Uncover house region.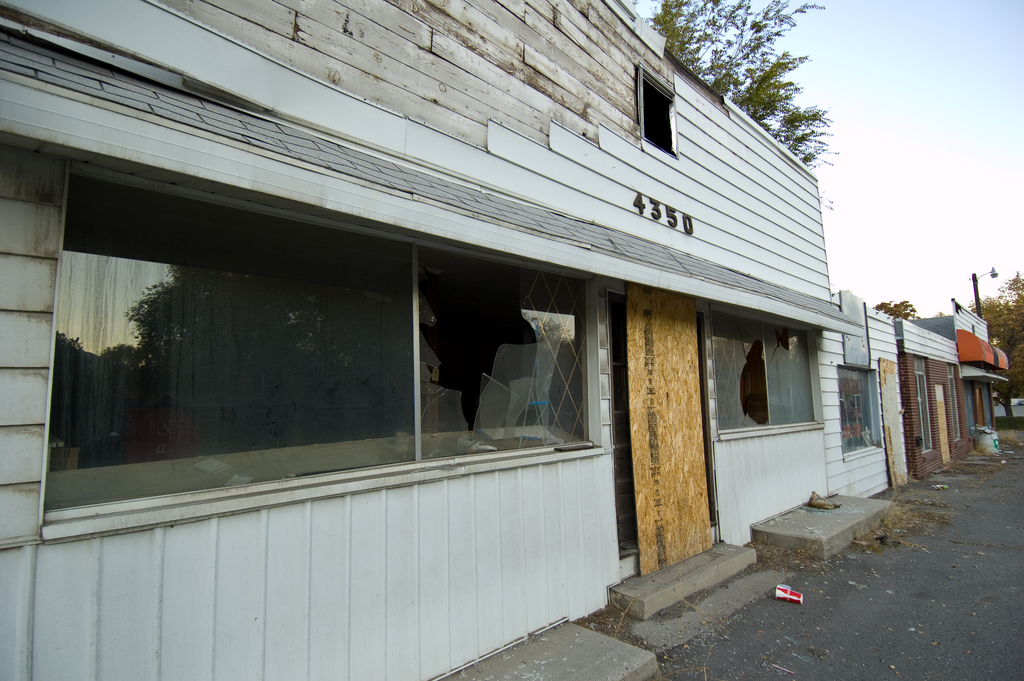
Uncovered: l=886, t=293, r=1007, b=482.
